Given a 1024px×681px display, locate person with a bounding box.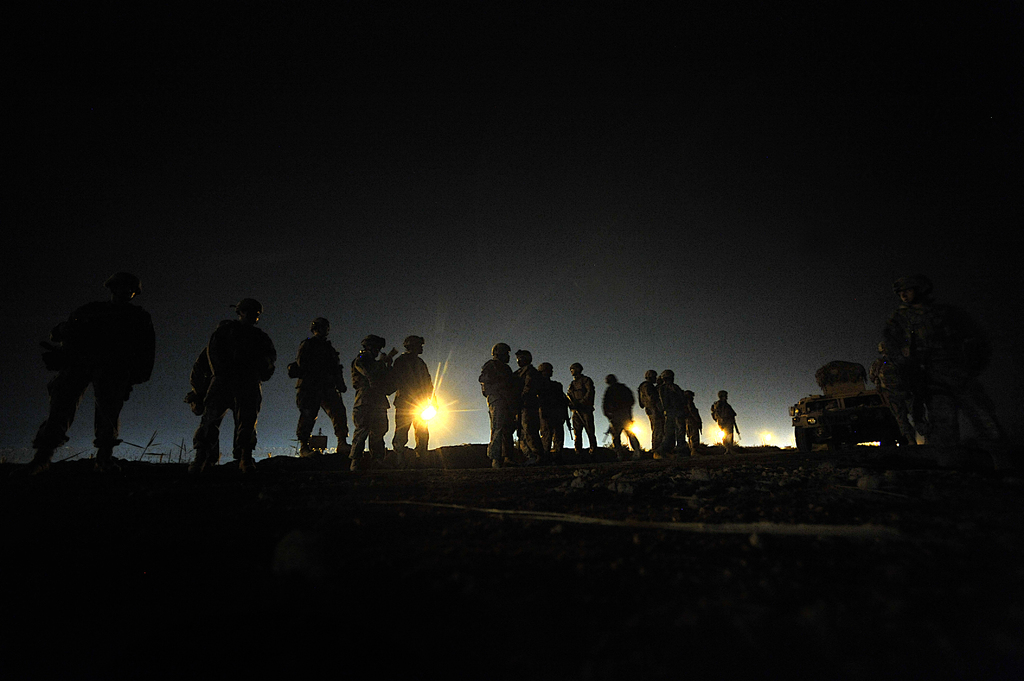
Located: {"left": 680, "top": 388, "right": 701, "bottom": 440}.
